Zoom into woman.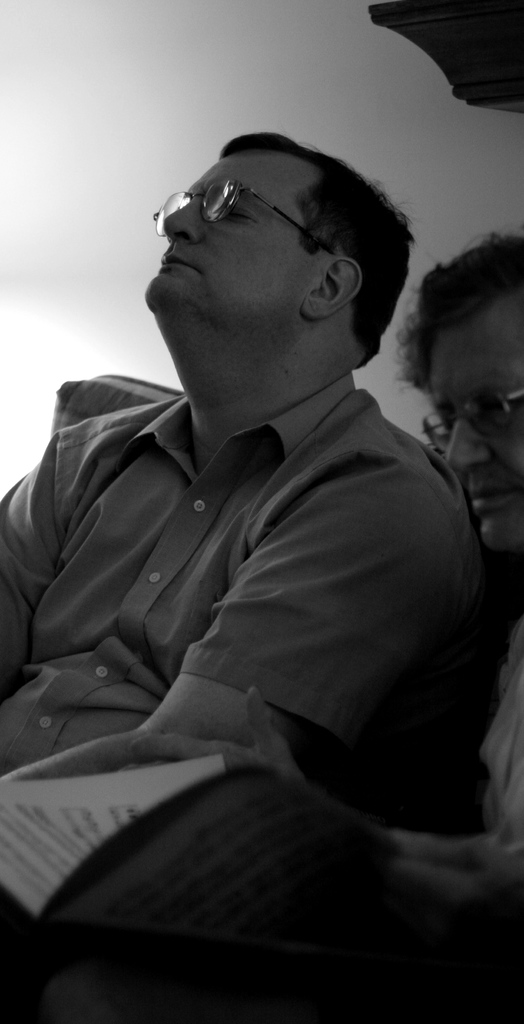
Zoom target: (121,226,523,1023).
